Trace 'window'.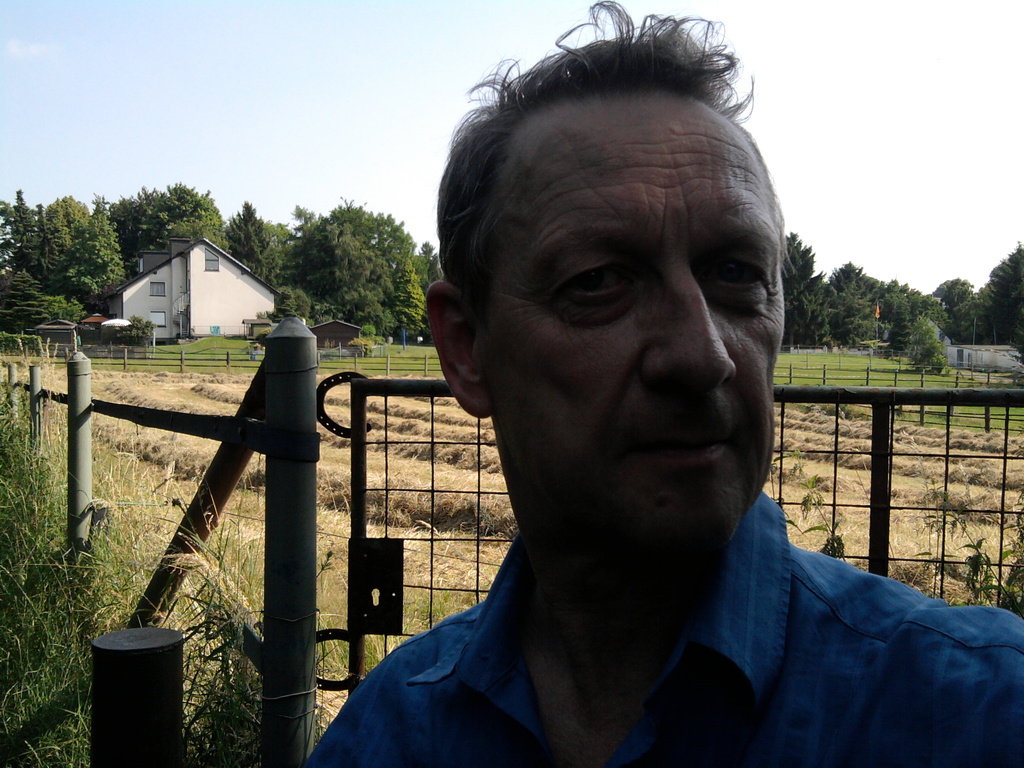
Traced to <region>205, 244, 218, 275</region>.
